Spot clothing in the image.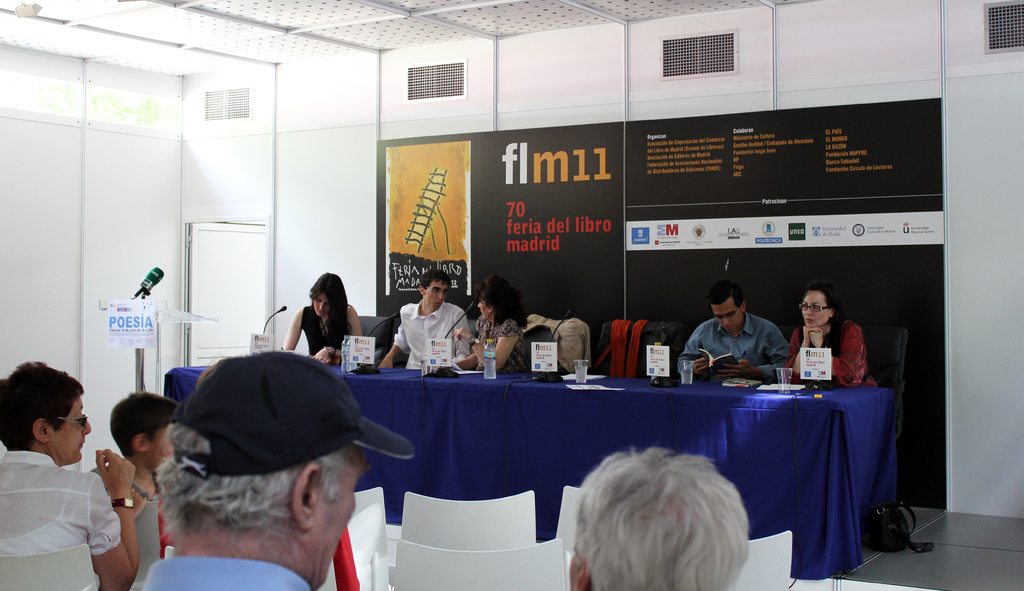
clothing found at (300,305,348,365).
